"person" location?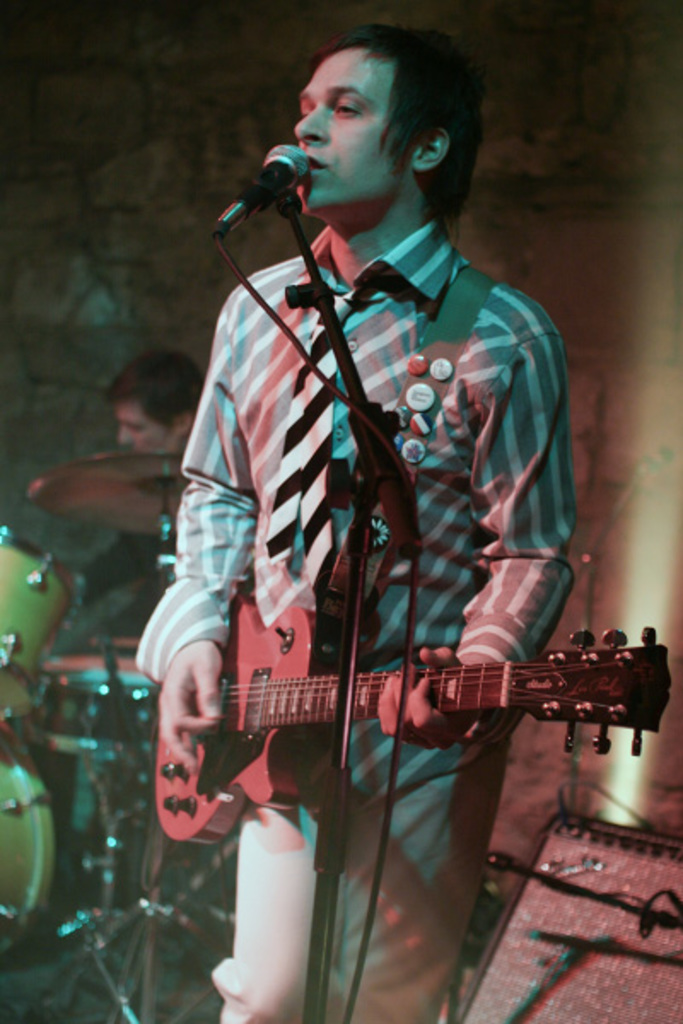
[174,82,603,913]
